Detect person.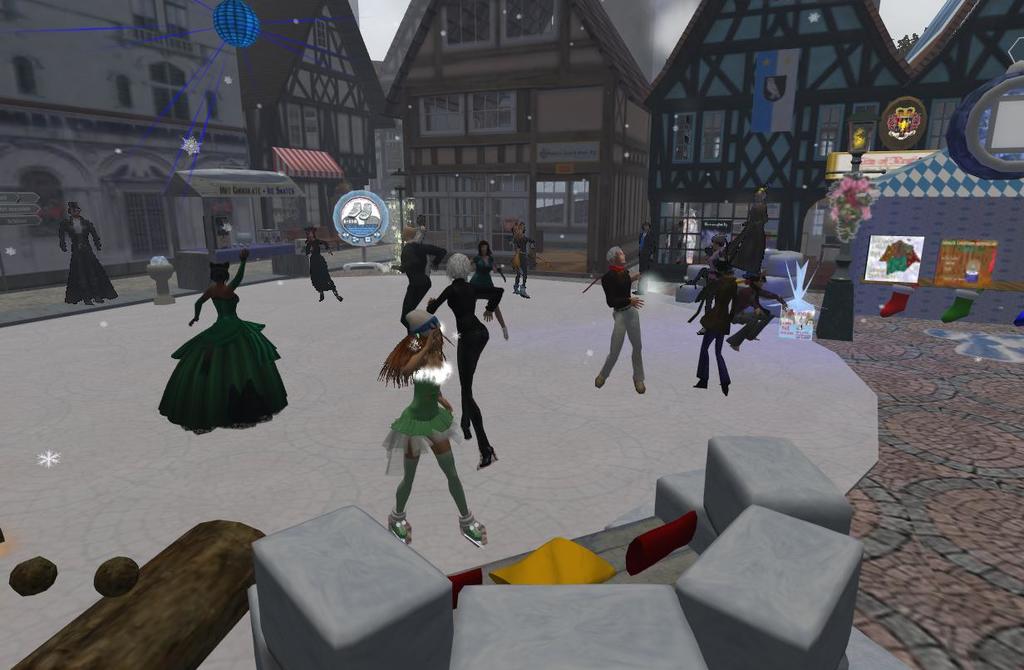
Detected at {"left": 56, "top": 201, "right": 106, "bottom": 306}.
